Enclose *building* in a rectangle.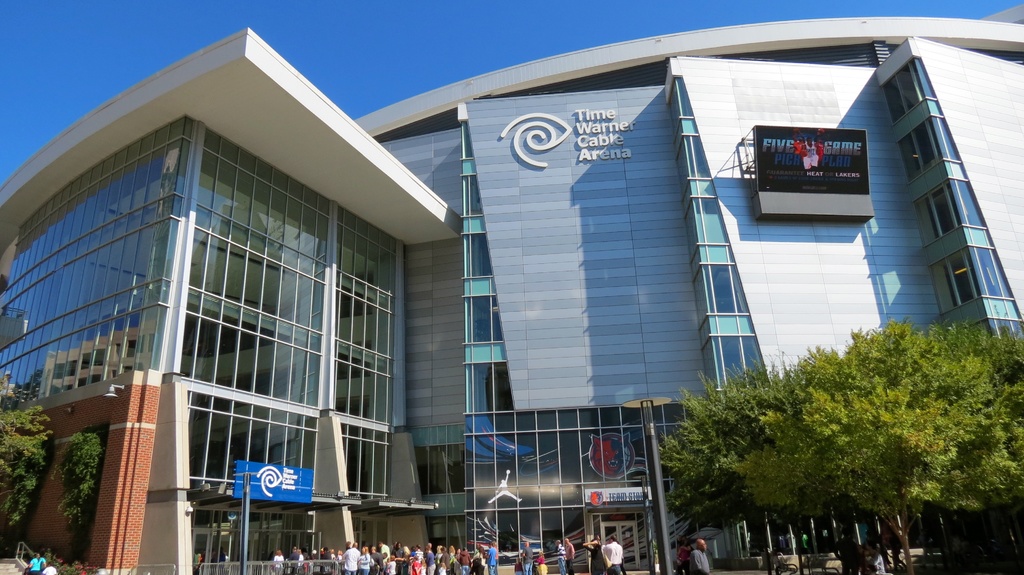
crop(0, 17, 1023, 574).
